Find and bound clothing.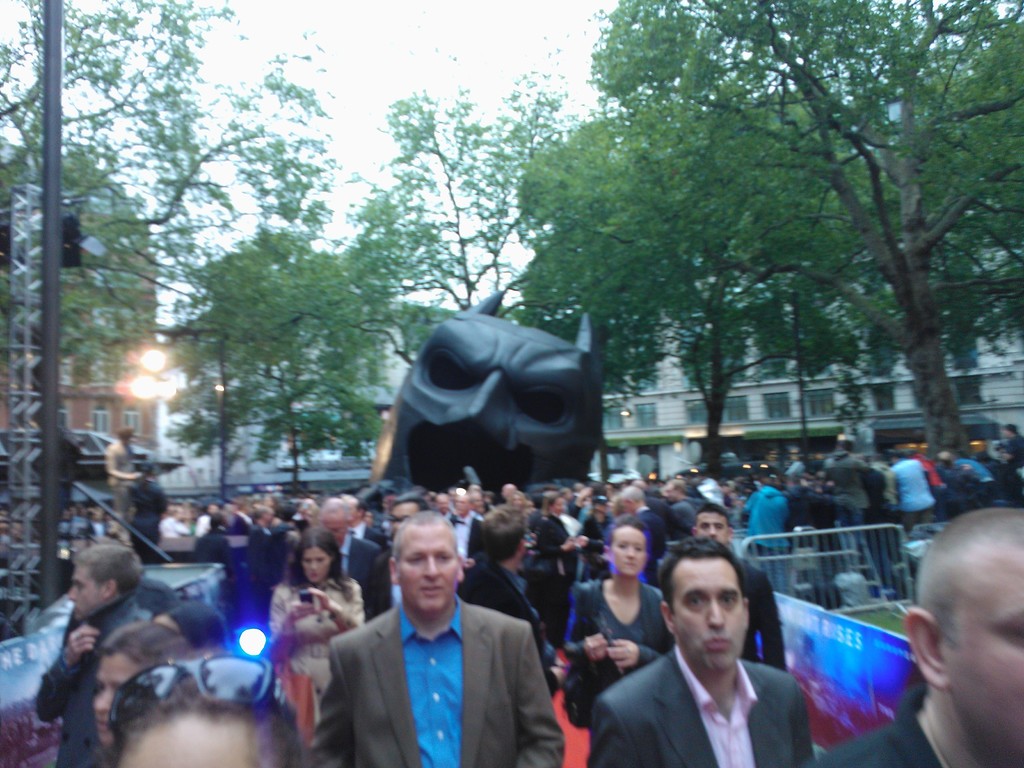
Bound: x1=330 y1=531 x2=382 y2=620.
